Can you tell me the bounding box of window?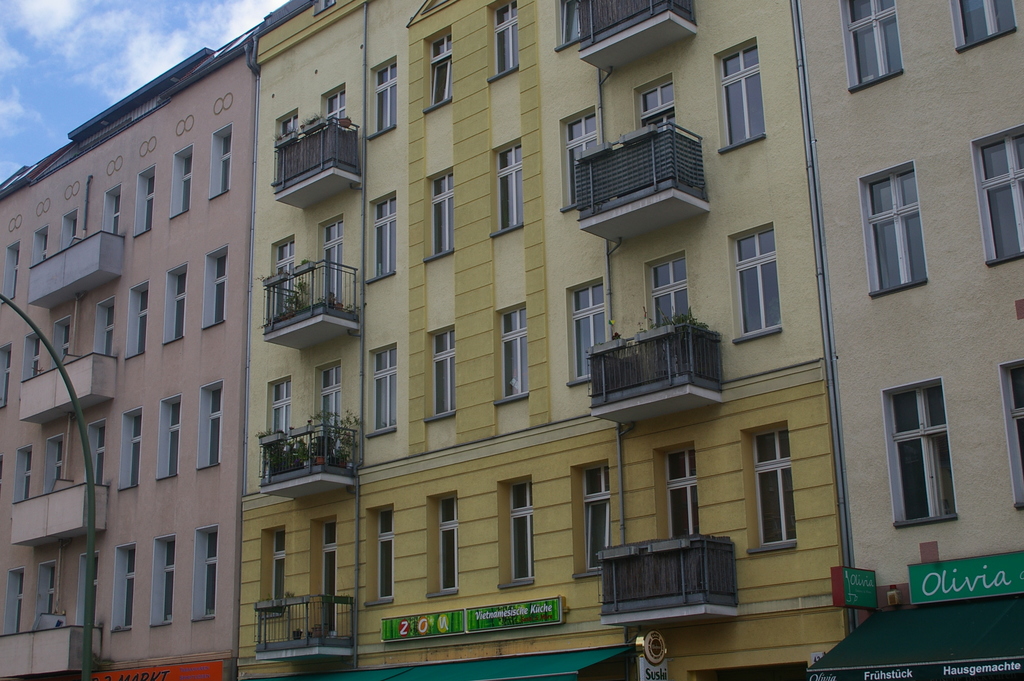
[left=895, top=371, right=975, bottom=528].
